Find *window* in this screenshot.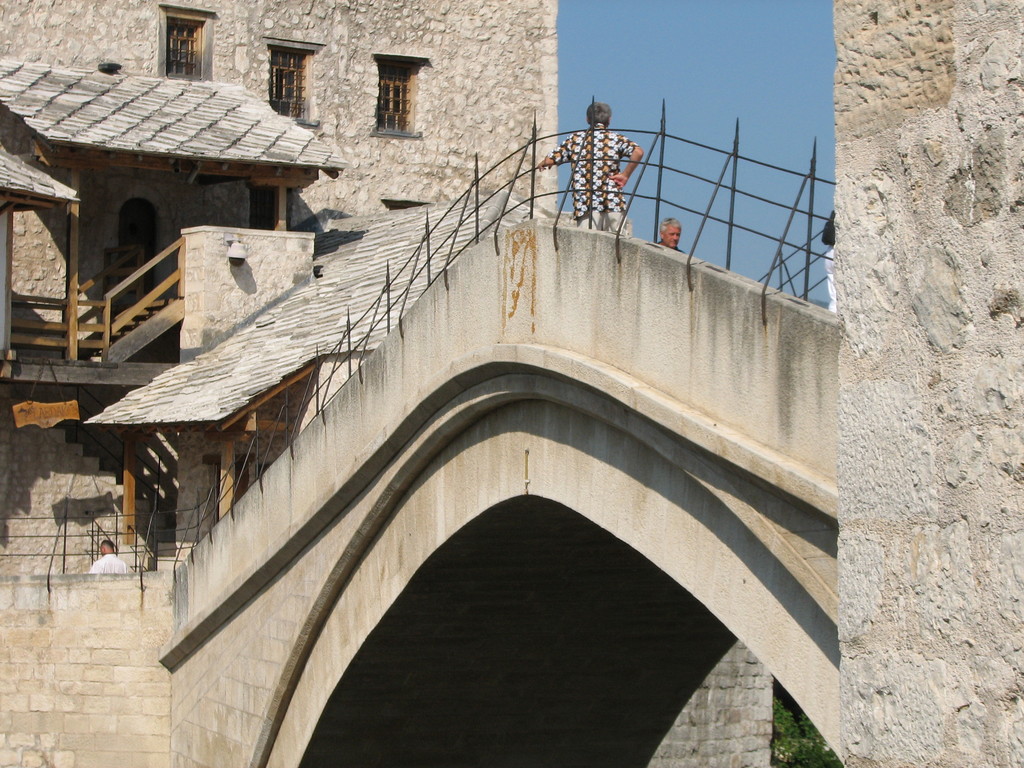
The bounding box for *window* is bbox=(161, 8, 214, 84).
